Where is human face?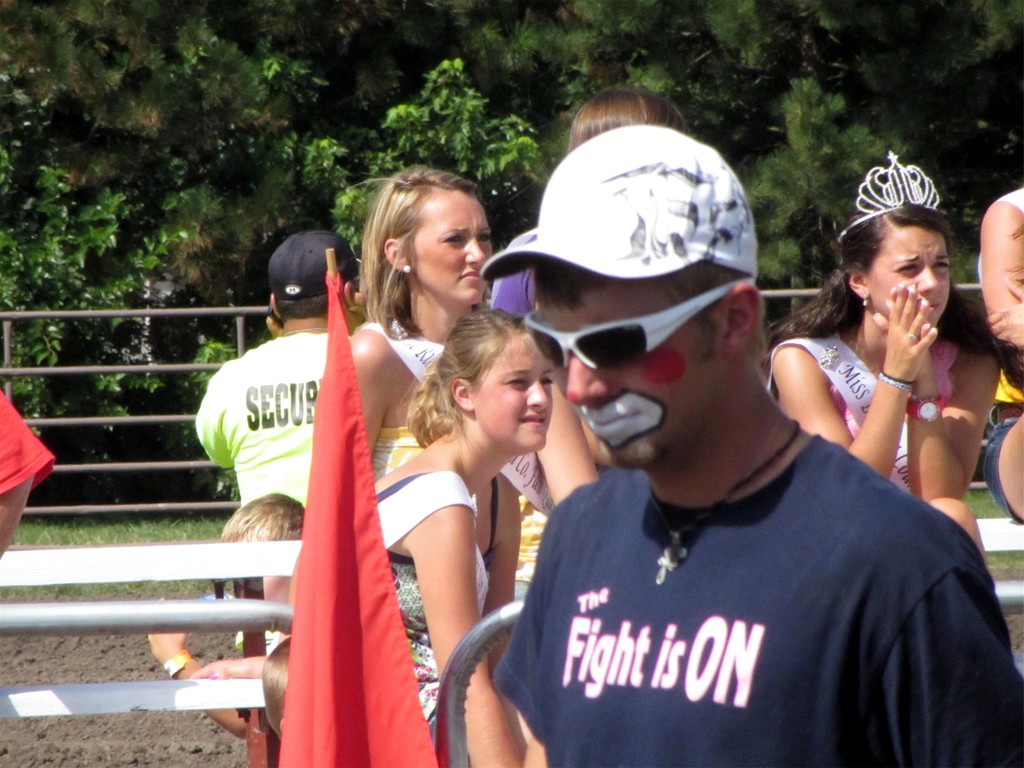
(482, 342, 551, 452).
